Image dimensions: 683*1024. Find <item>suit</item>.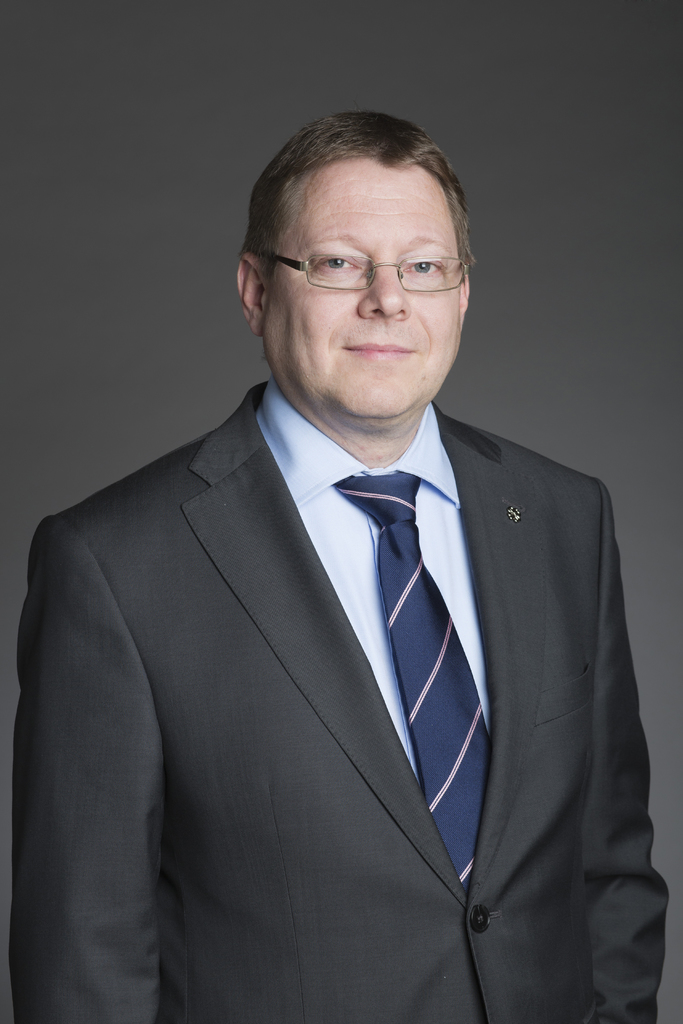
[28, 241, 651, 1023].
